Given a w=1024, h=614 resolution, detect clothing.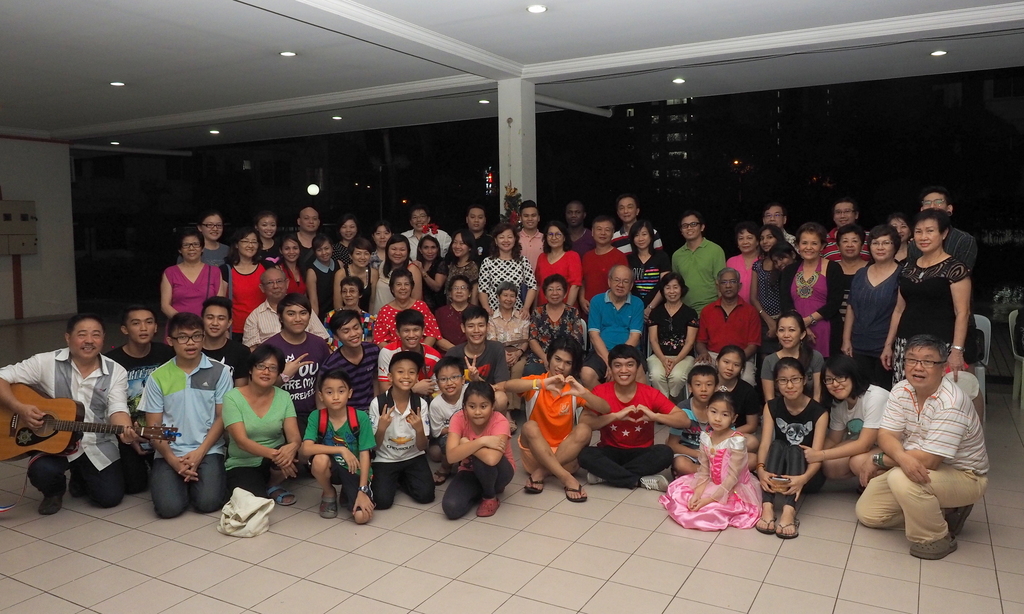
bbox(897, 260, 964, 378).
